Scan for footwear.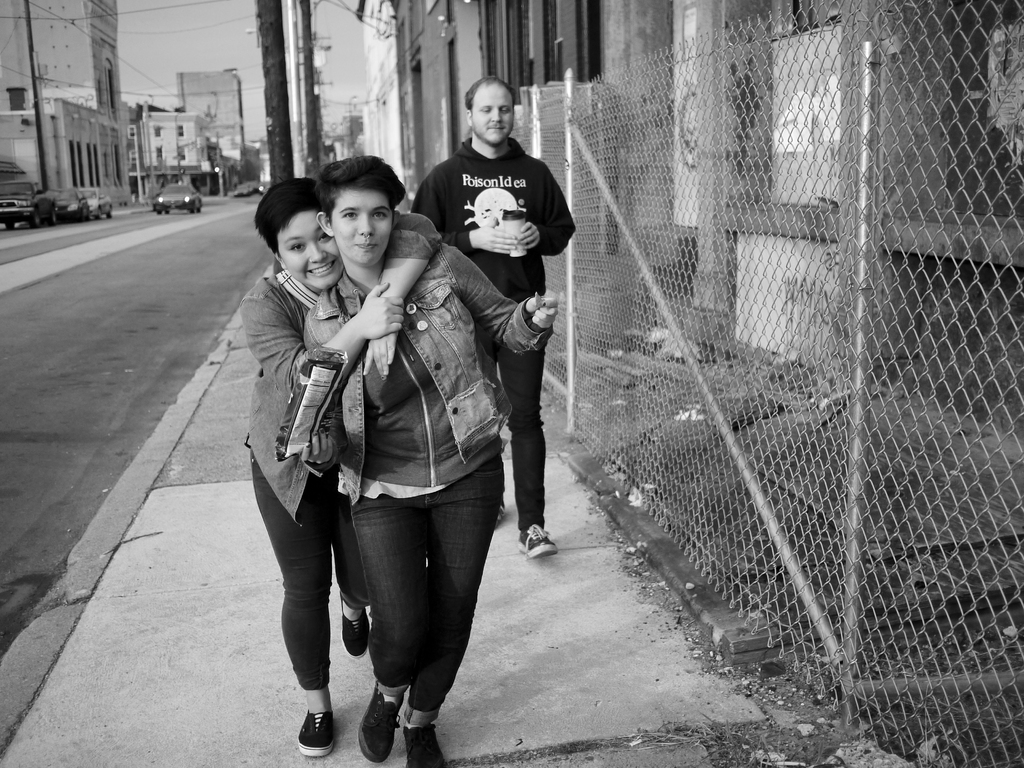
Scan result: <region>355, 685, 399, 764</region>.
